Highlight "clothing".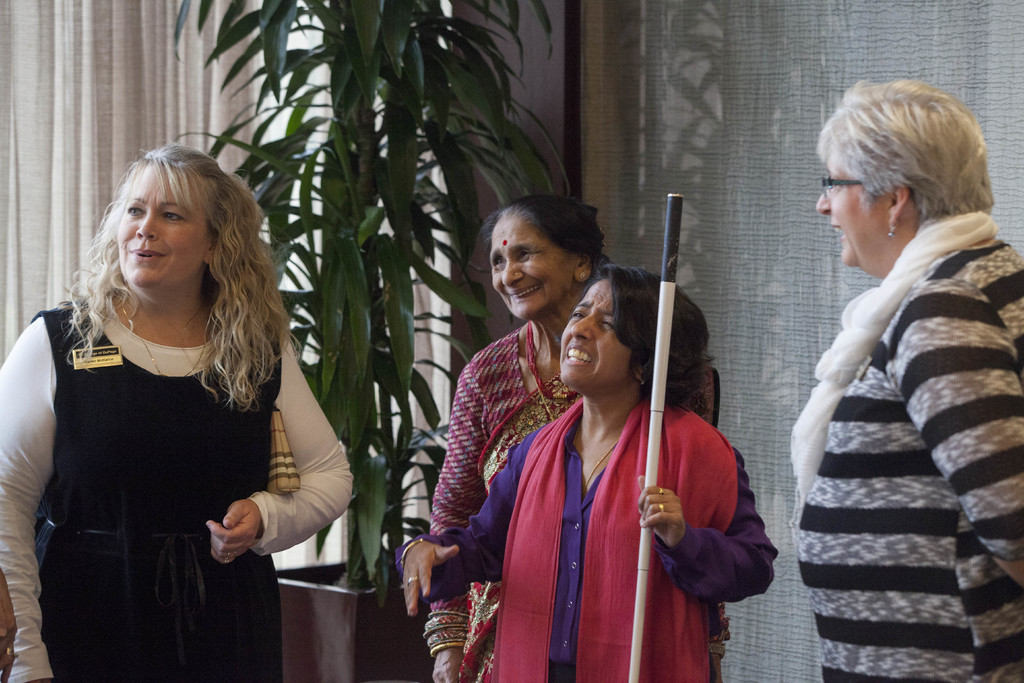
Highlighted region: 431, 314, 720, 682.
